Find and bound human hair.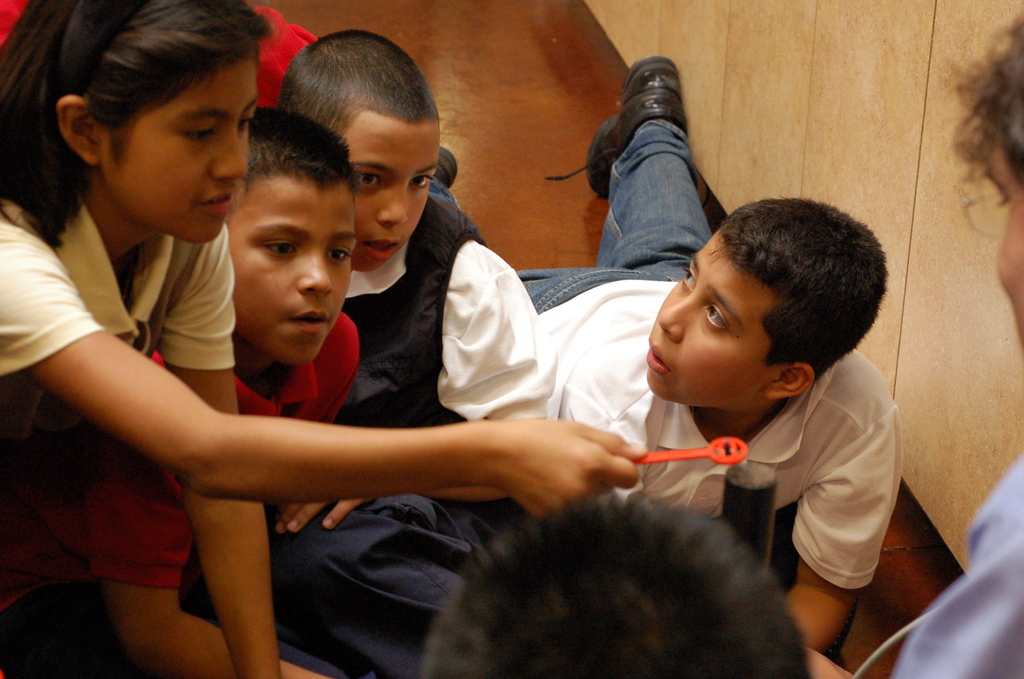
Bound: x1=946, y1=10, x2=1023, y2=234.
